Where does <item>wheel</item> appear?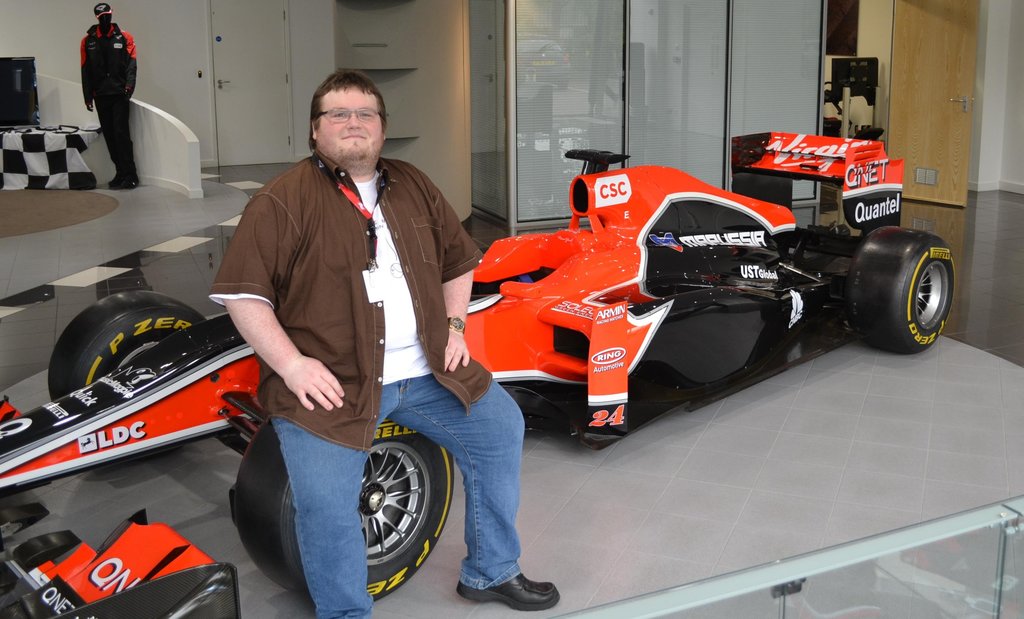
Appears at (849, 225, 955, 355).
